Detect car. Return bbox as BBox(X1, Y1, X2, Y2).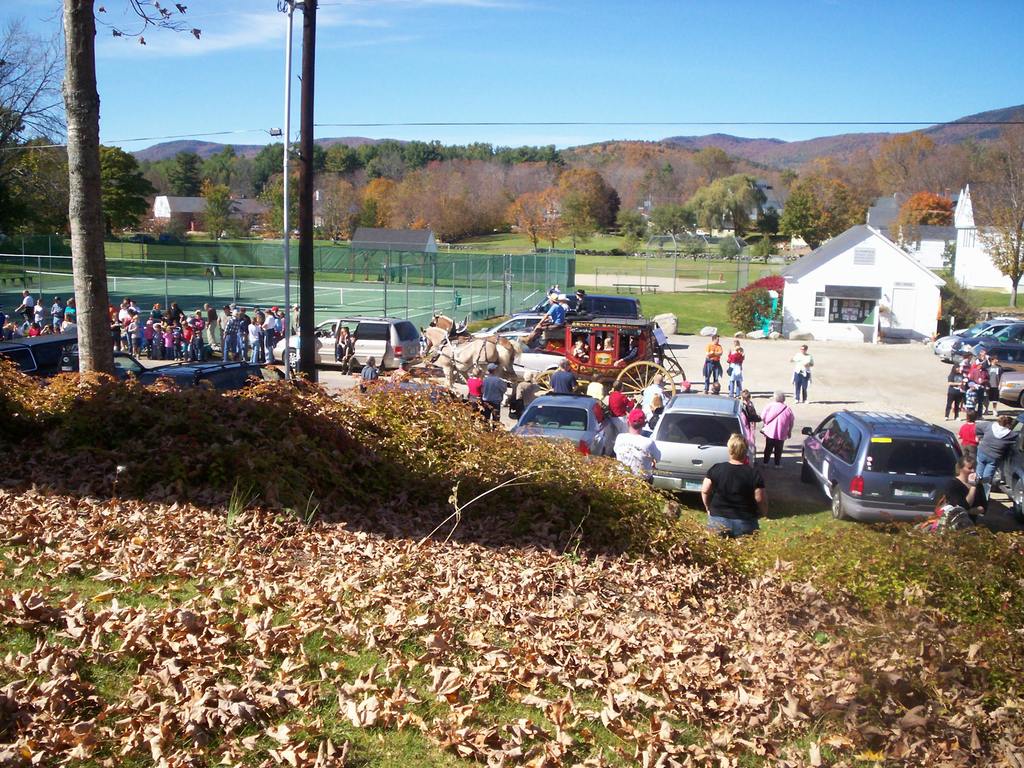
BBox(469, 313, 543, 341).
